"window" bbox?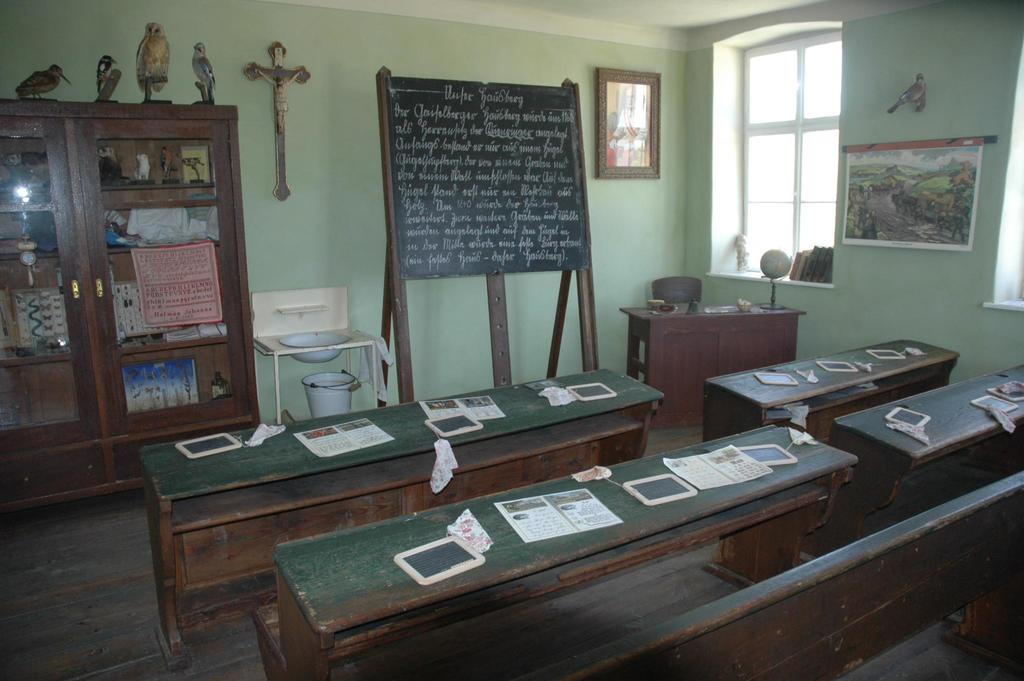
{"x1": 717, "y1": 4, "x2": 864, "y2": 268}
